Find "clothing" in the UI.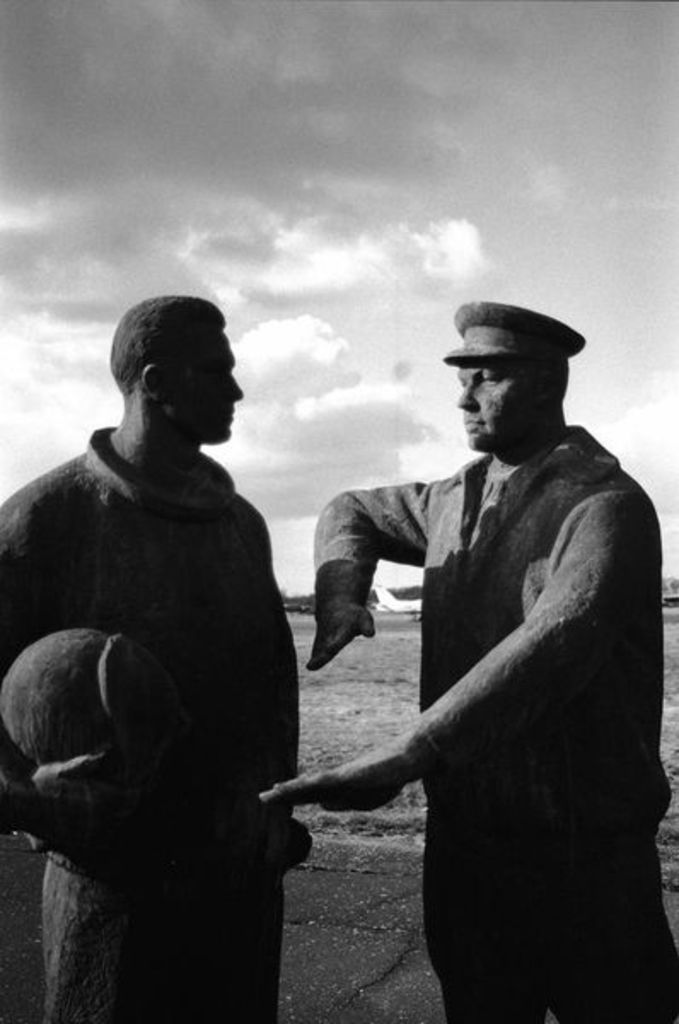
UI element at <bbox>0, 422, 300, 1022</bbox>.
